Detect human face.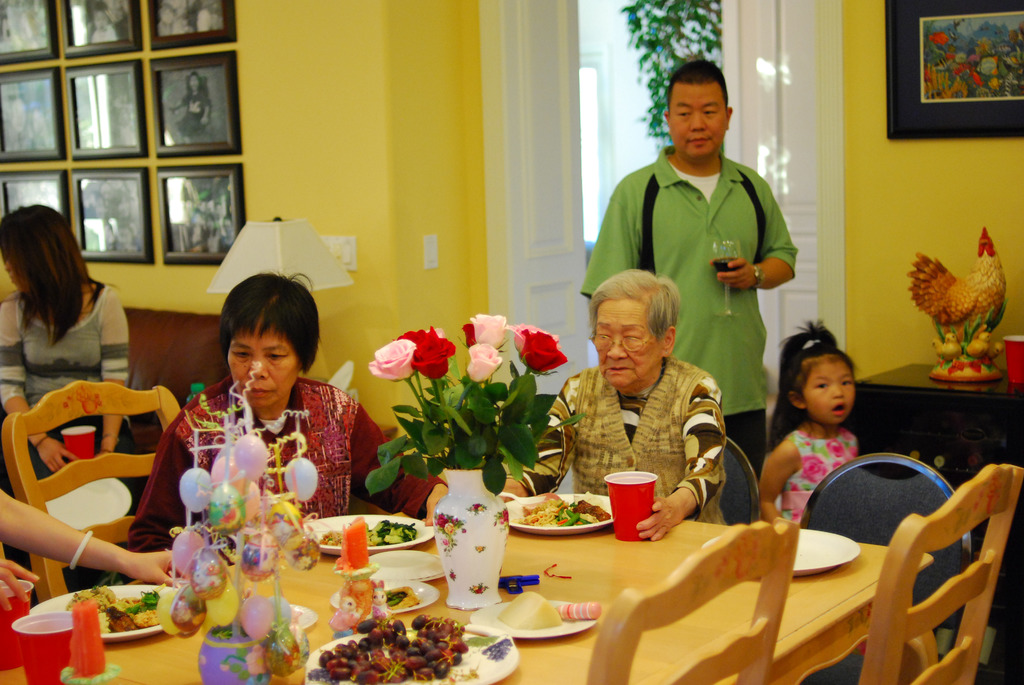
Detected at bbox=(189, 74, 198, 93).
